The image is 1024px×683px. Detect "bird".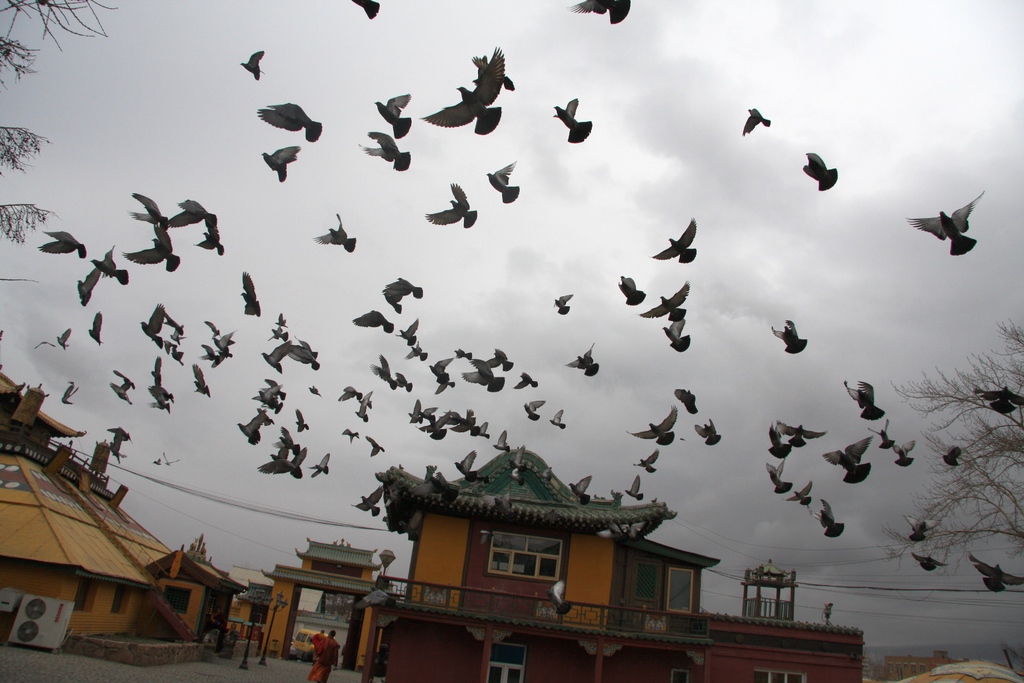
Detection: l=541, t=577, r=573, b=616.
